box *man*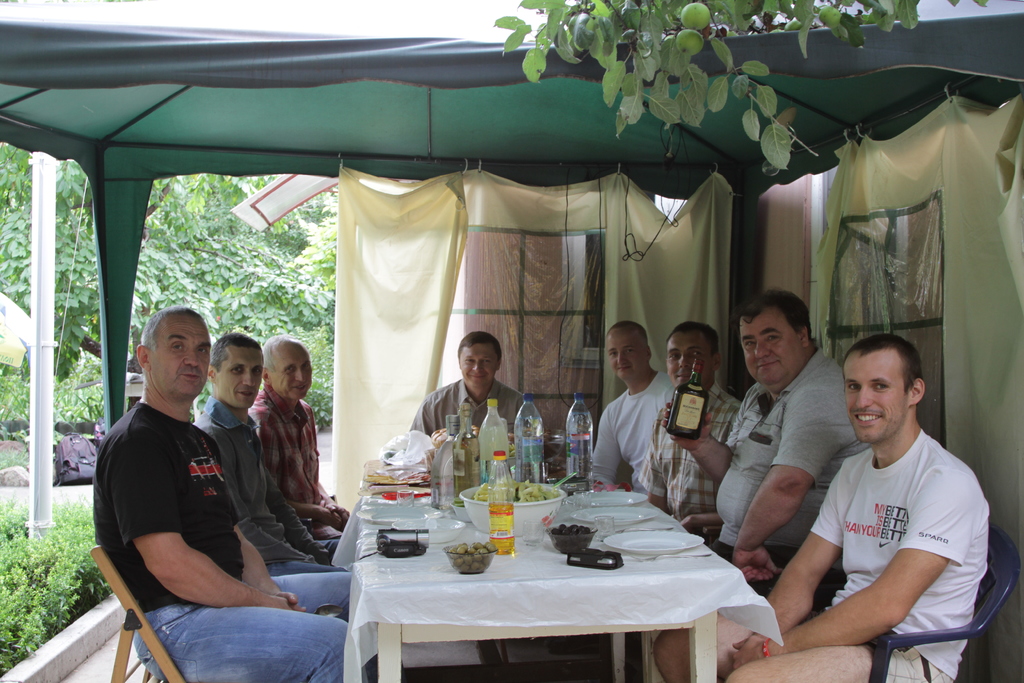
box(717, 334, 992, 682)
